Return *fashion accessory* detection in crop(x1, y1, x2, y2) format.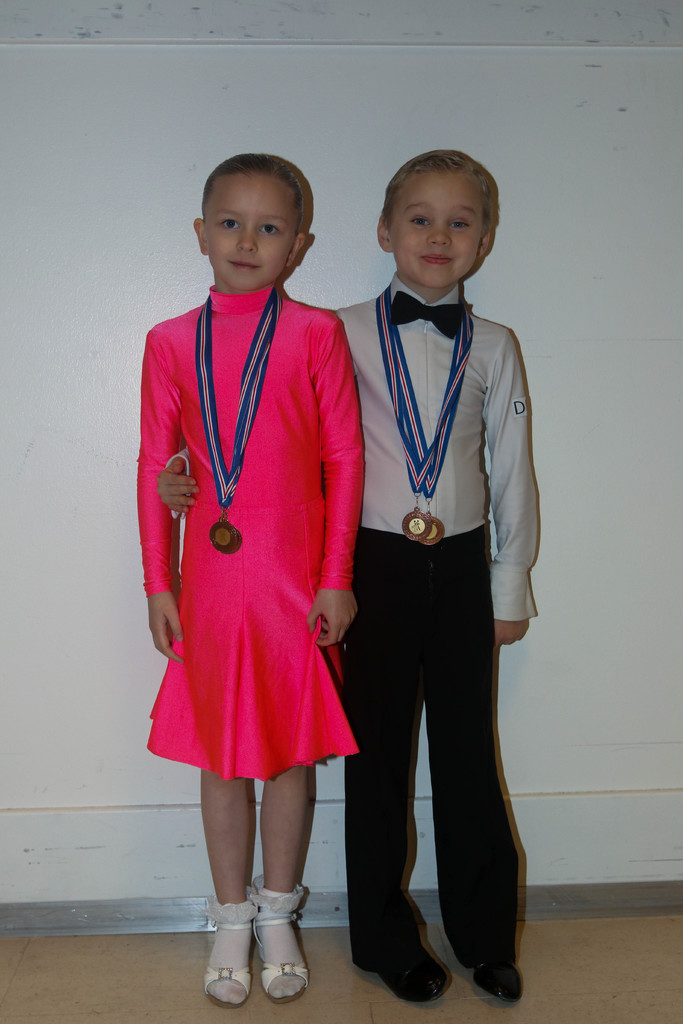
crop(372, 286, 473, 547).
